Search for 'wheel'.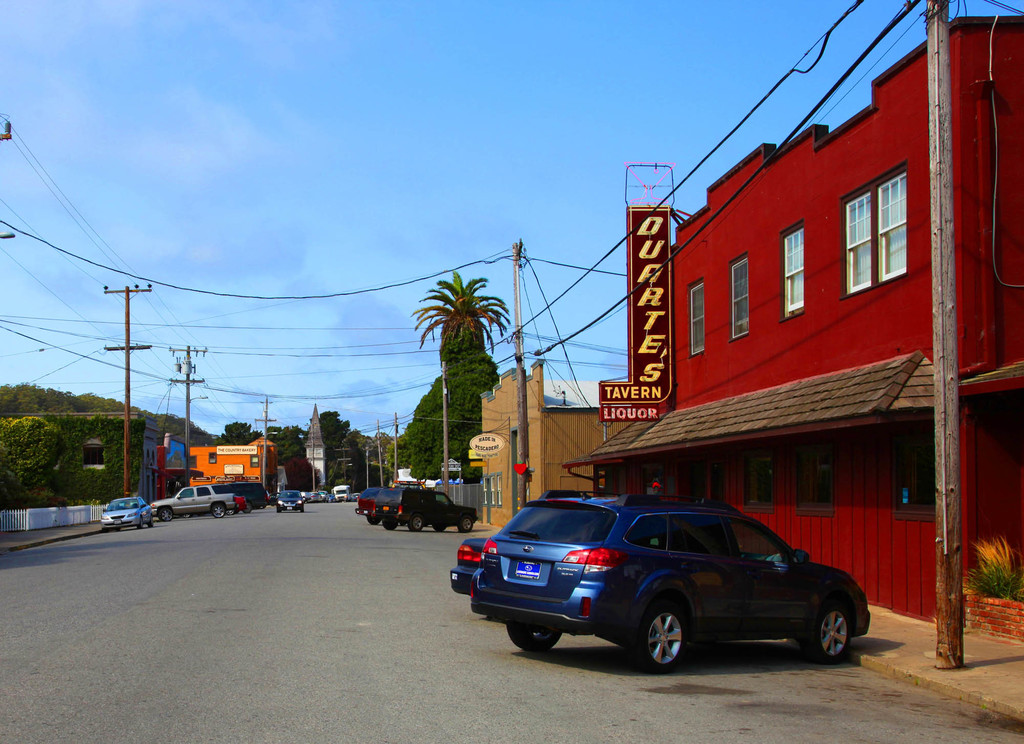
Found at detection(435, 523, 447, 532).
